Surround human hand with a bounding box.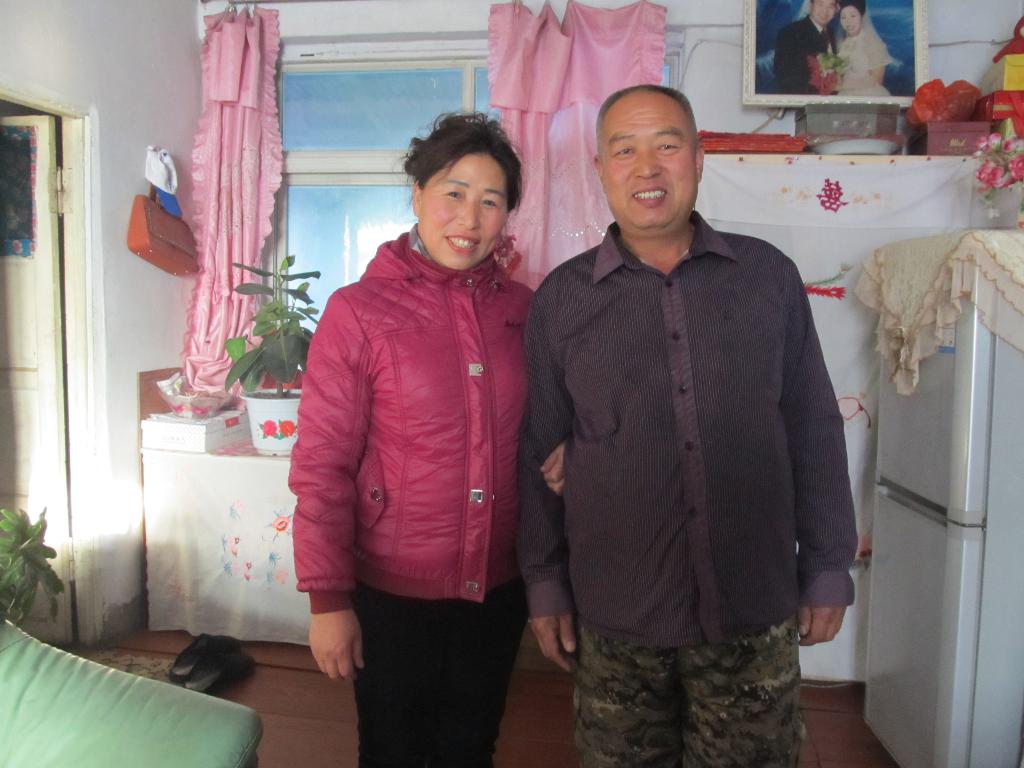
box=[308, 611, 365, 685].
